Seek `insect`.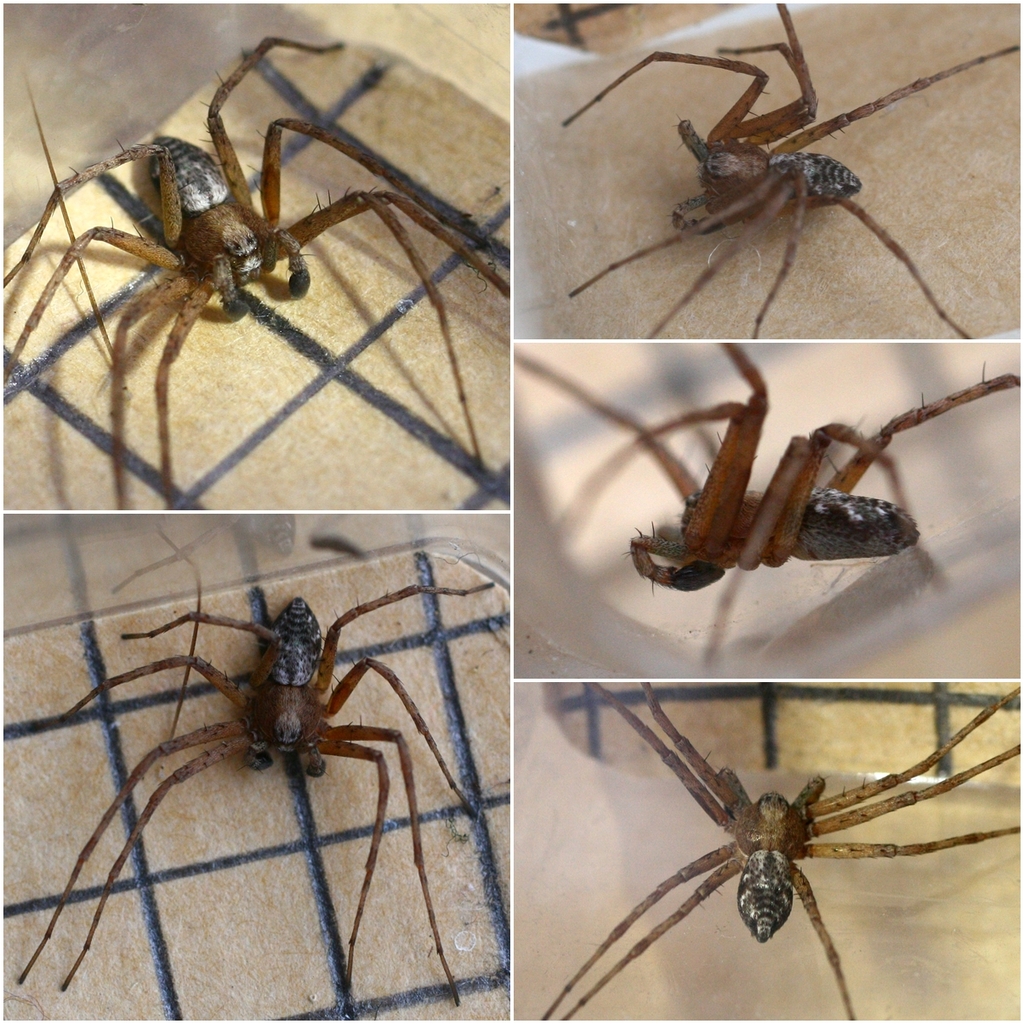
0/43/509/513.
